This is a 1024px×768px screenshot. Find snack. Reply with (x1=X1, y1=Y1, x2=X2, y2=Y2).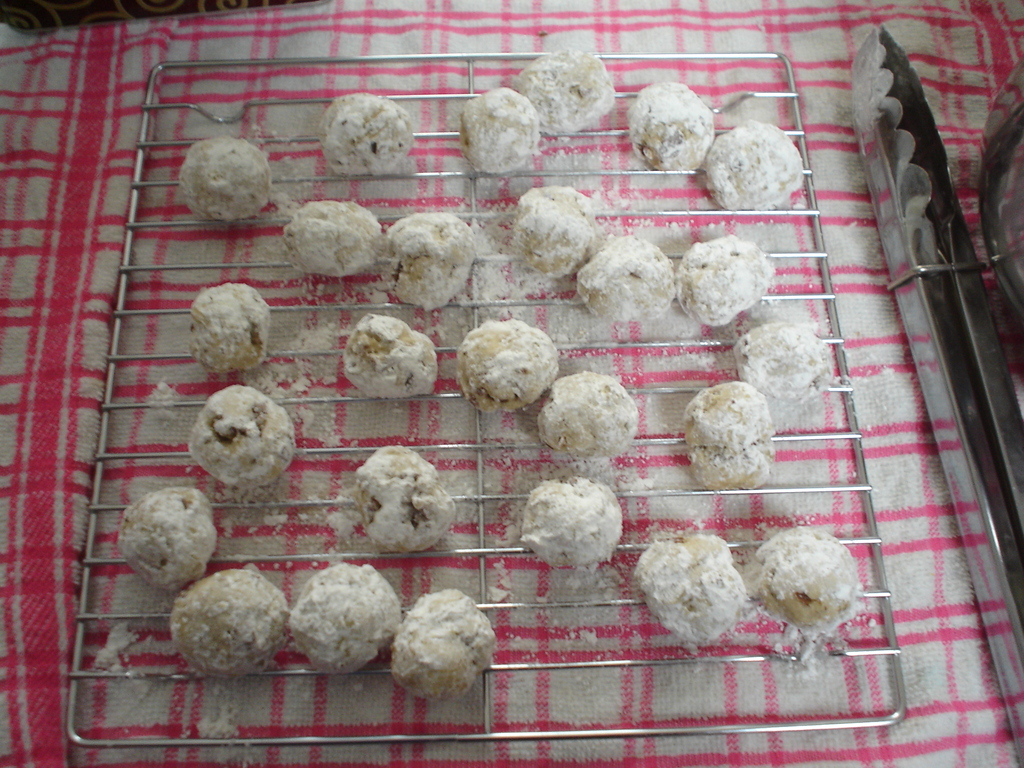
(x1=458, y1=316, x2=559, y2=409).
